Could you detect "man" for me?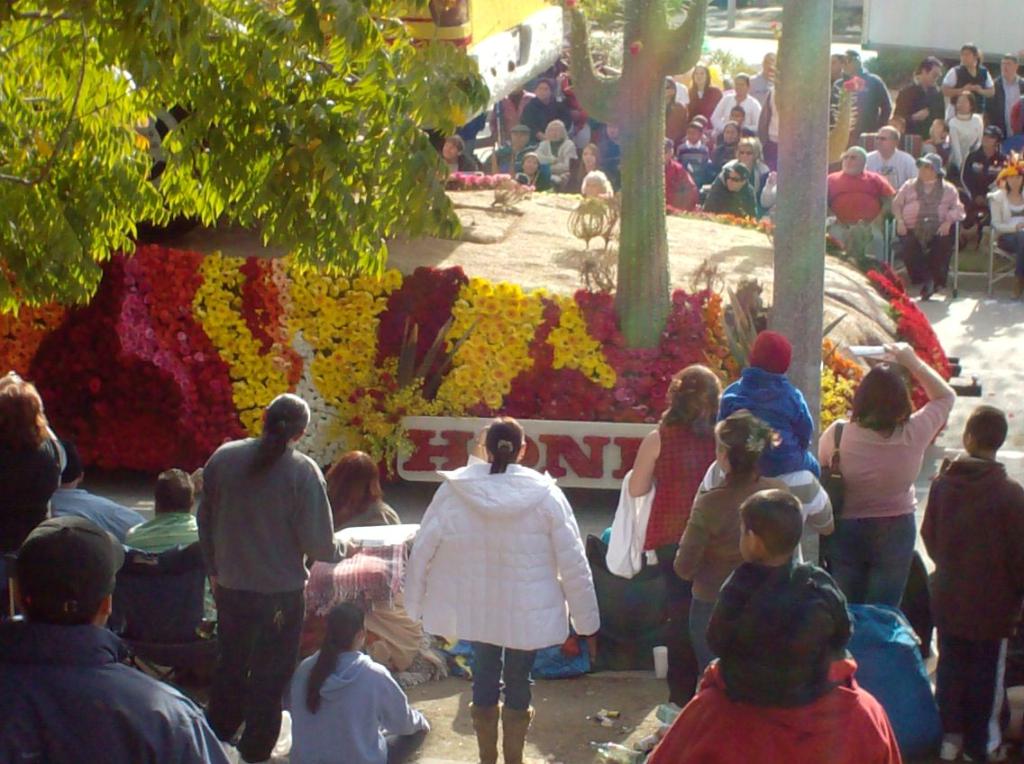
Detection result: [x1=915, y1=403, x2=1023, y2=763].
